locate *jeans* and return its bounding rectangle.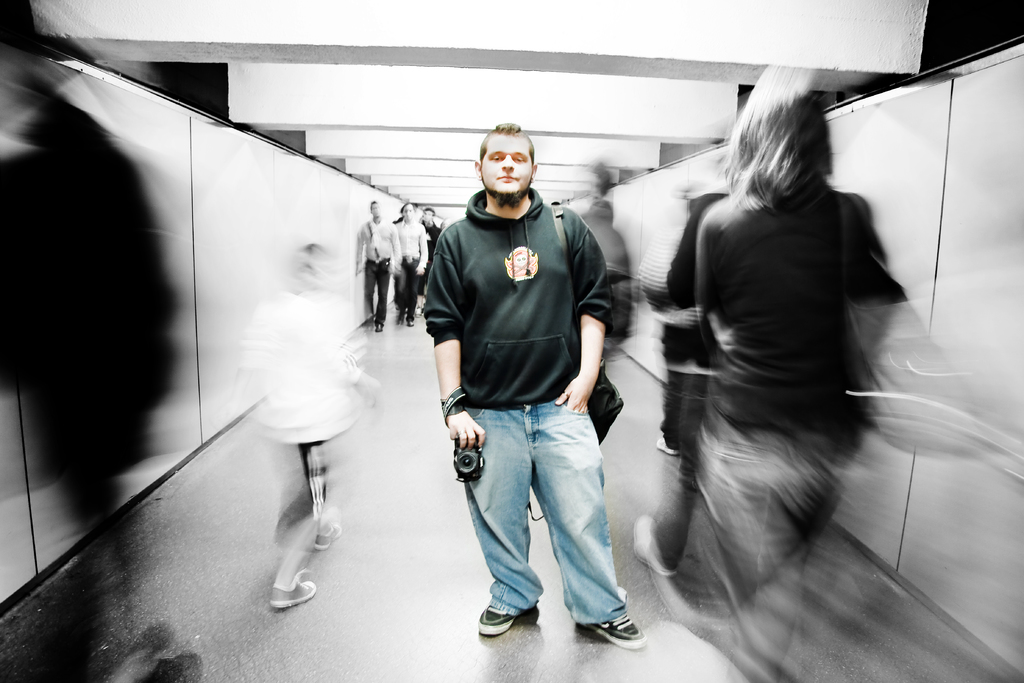
<bbox>448, 400, 629, 644</bbox>.
